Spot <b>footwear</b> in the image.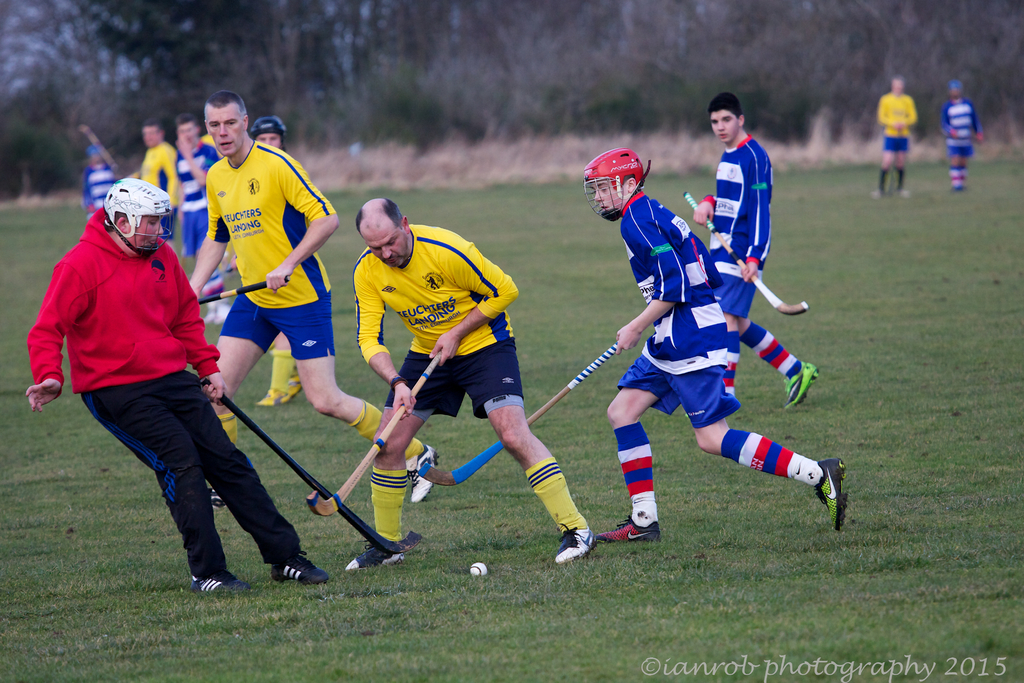
<b>footwear</b> found at rect(870, 190, 880, 195).
